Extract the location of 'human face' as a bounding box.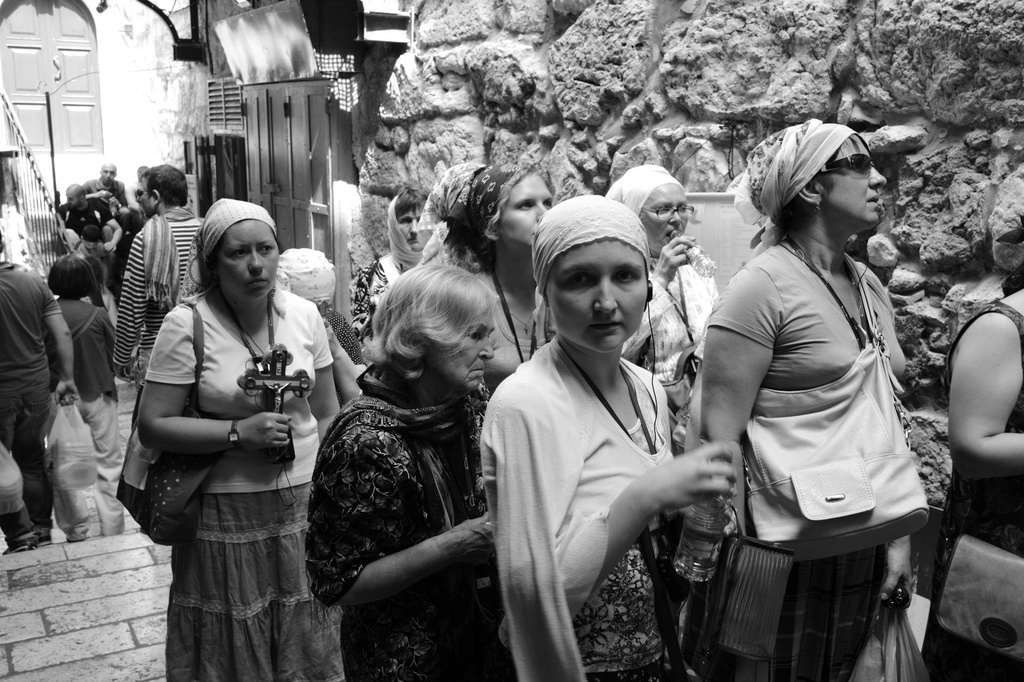
<region>550, 238, 648, 353</region>.
